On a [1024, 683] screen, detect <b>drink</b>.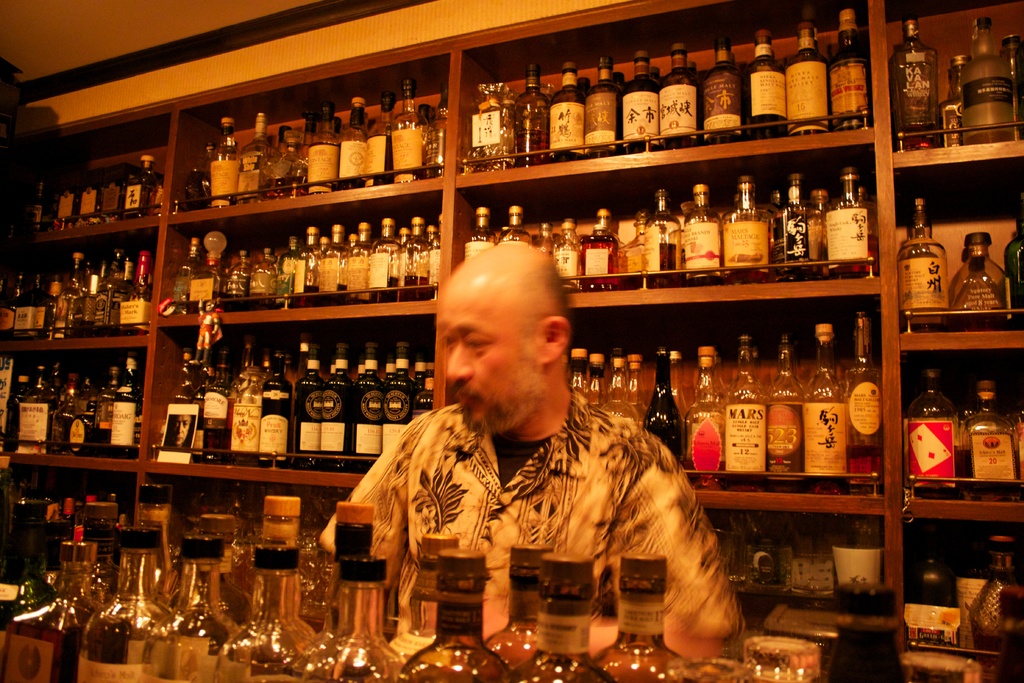
463, 201, 496, 270.
